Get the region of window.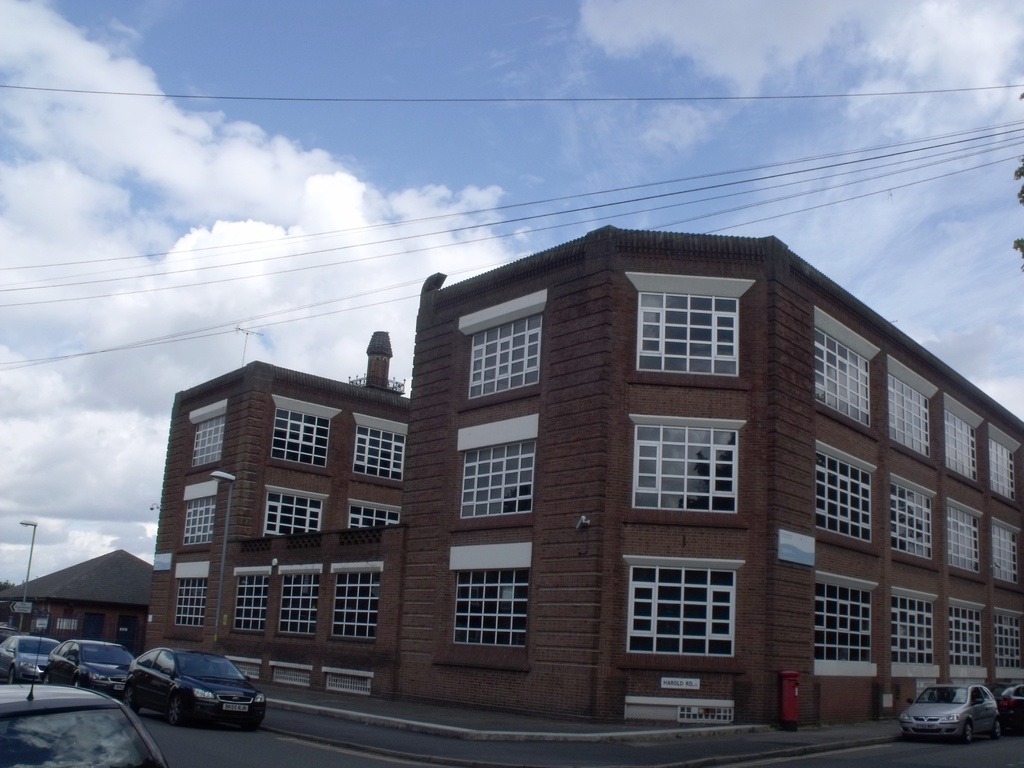
(614,408,754,528).
